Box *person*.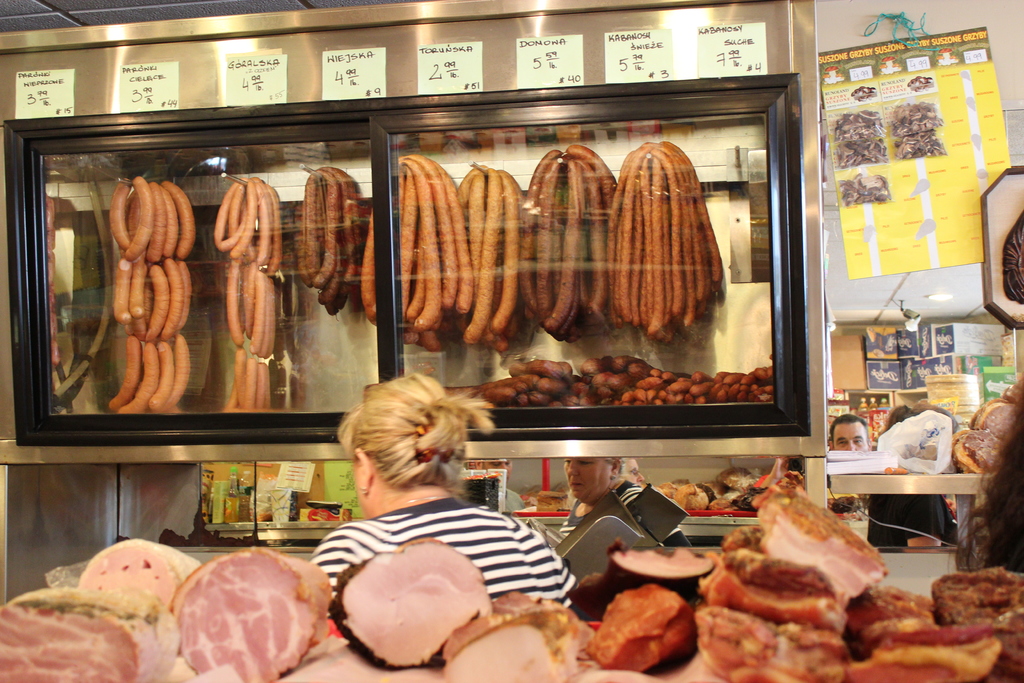
region(866, 399, 959, 552).
